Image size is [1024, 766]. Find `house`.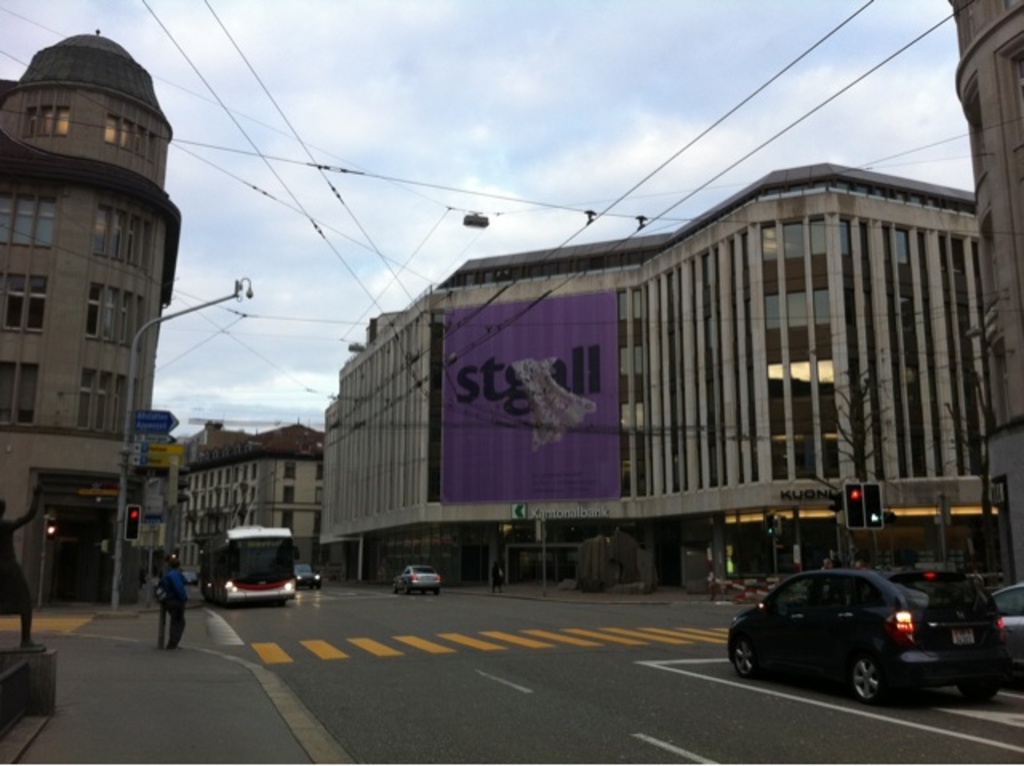
Rect(0, 21, 186, 598).
